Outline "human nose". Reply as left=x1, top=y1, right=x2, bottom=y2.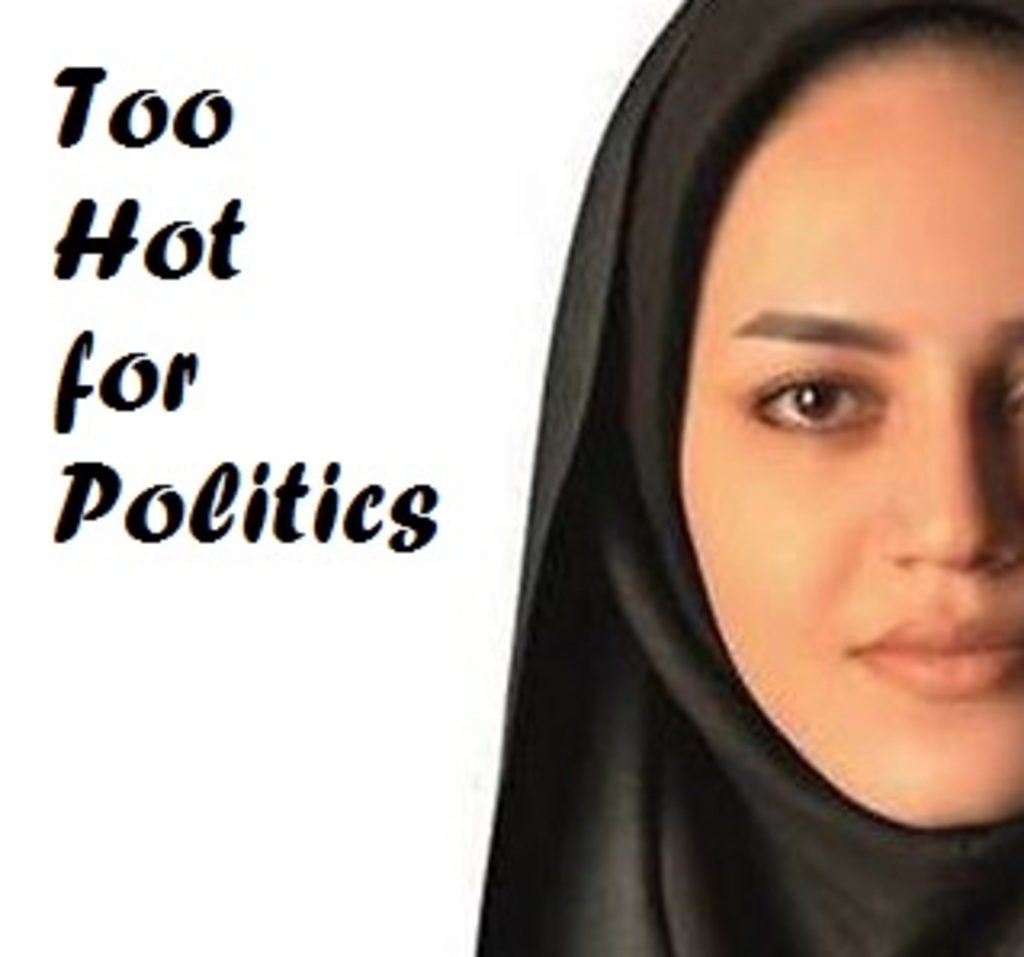
left=876, top=376, right=1021, bottom=578.
